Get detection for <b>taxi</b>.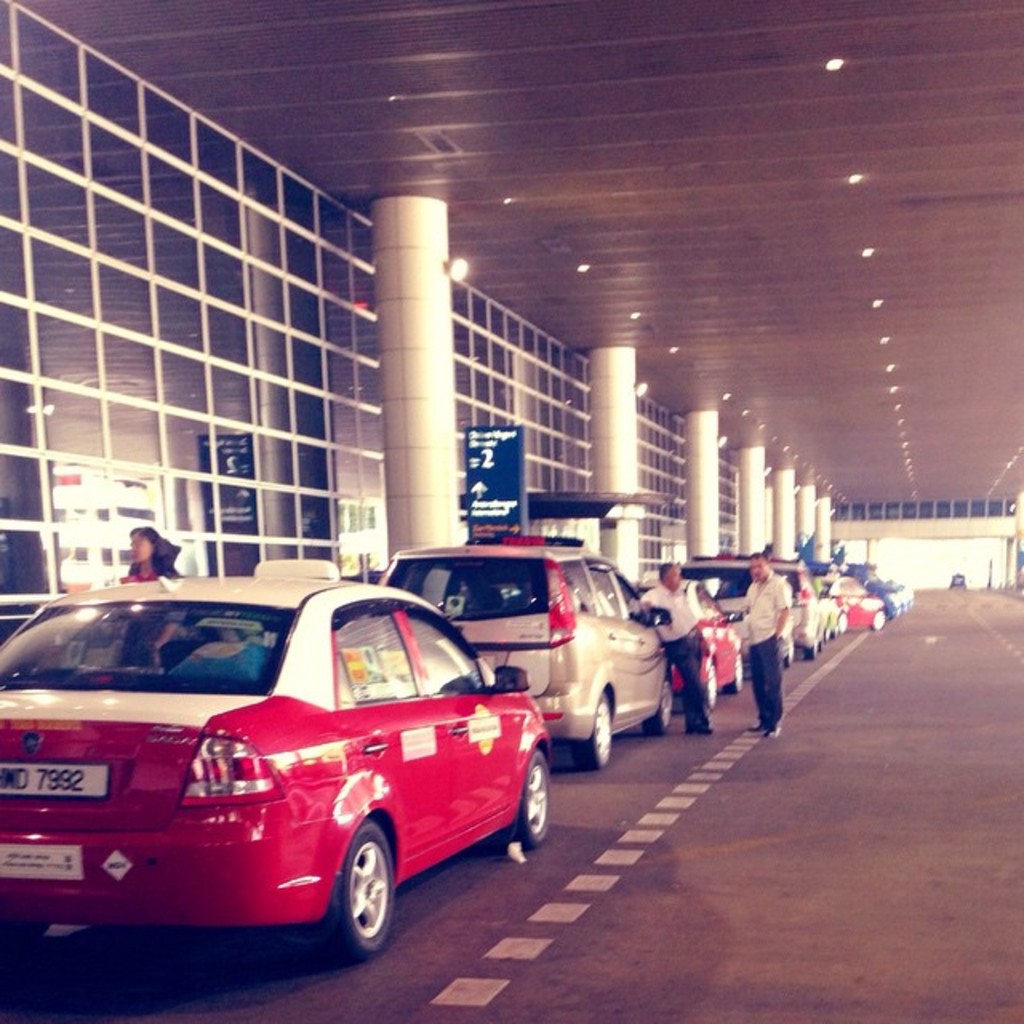
Detection: box(8, 550, 542, 976).
